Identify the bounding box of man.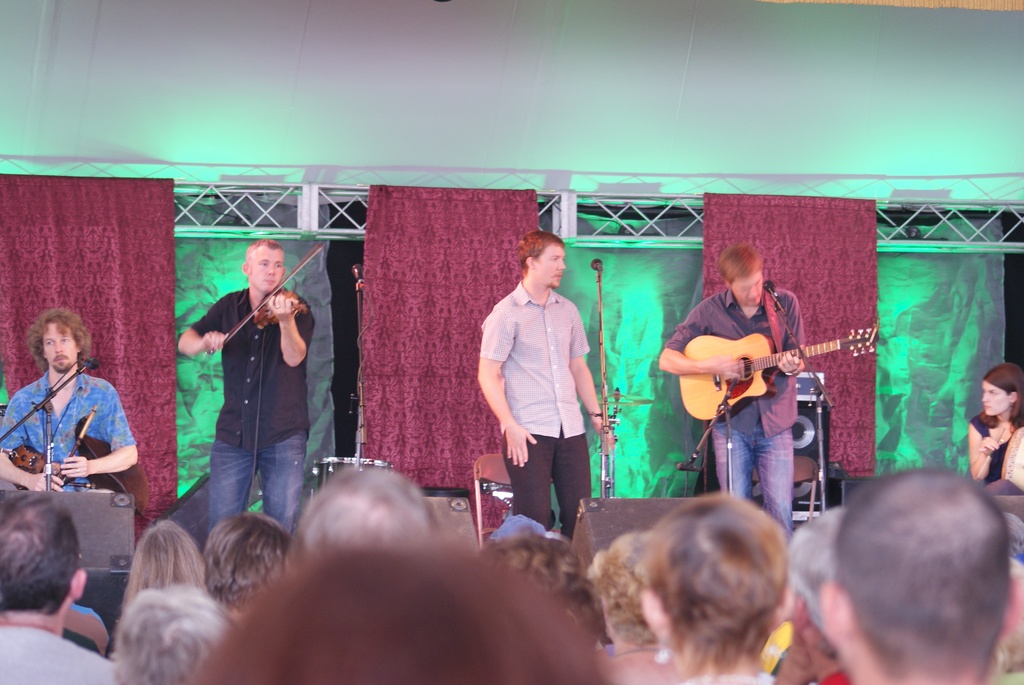
0:308:143:500.
